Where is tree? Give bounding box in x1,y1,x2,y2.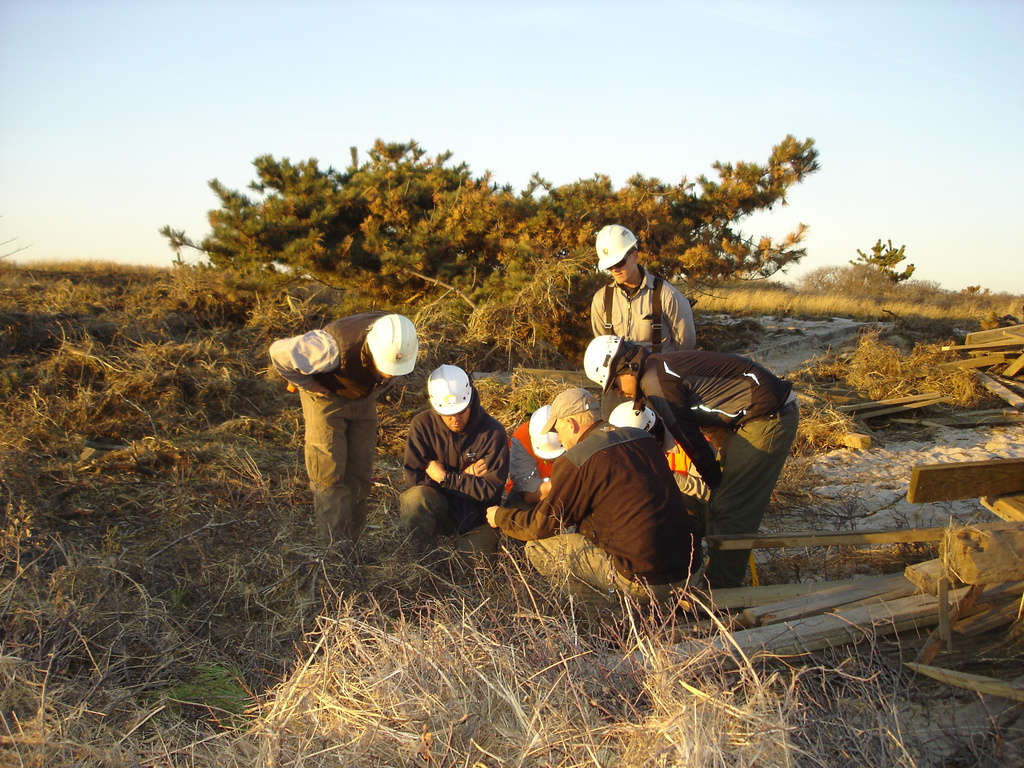
897,278,945,292.
